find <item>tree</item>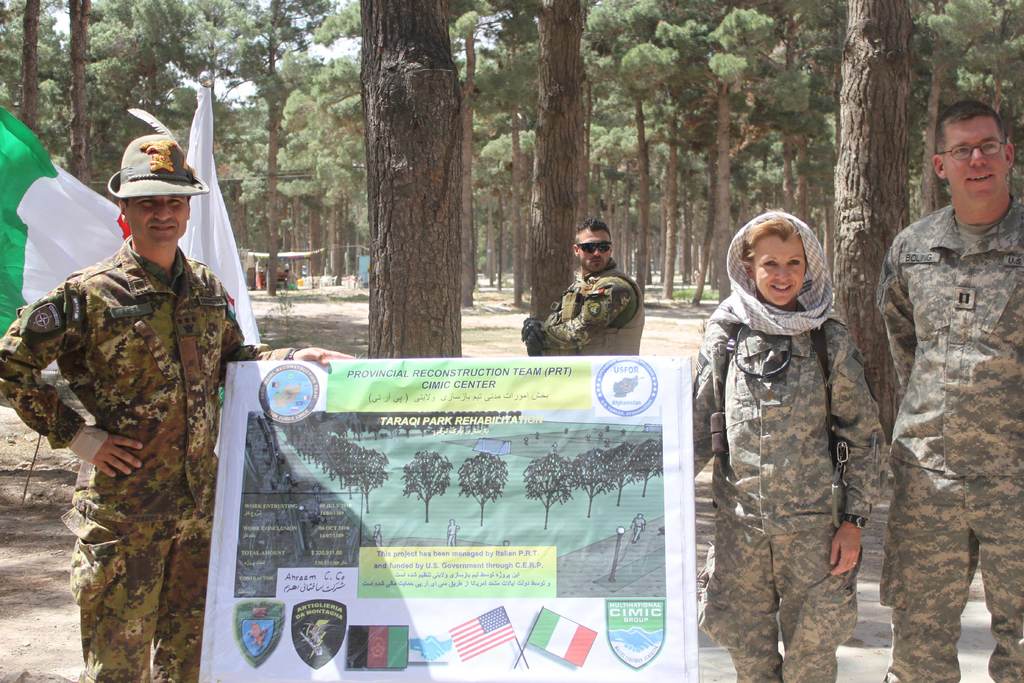
394/448/452/522
